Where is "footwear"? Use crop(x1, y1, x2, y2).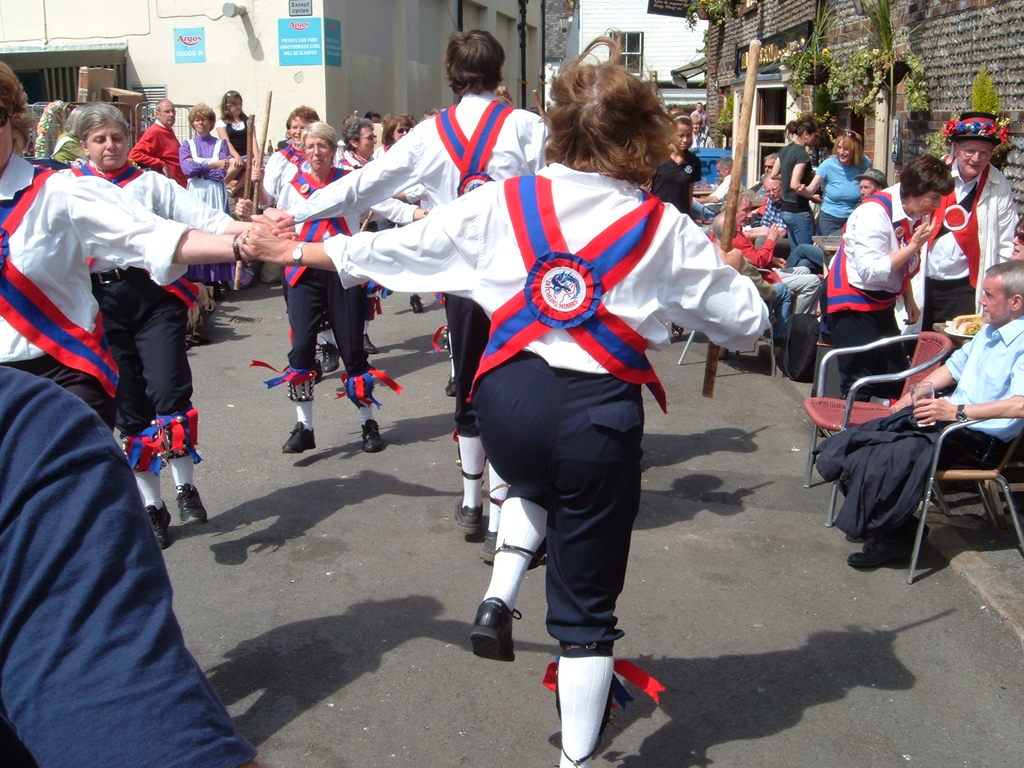
crop(282, 419, 319, 452).
